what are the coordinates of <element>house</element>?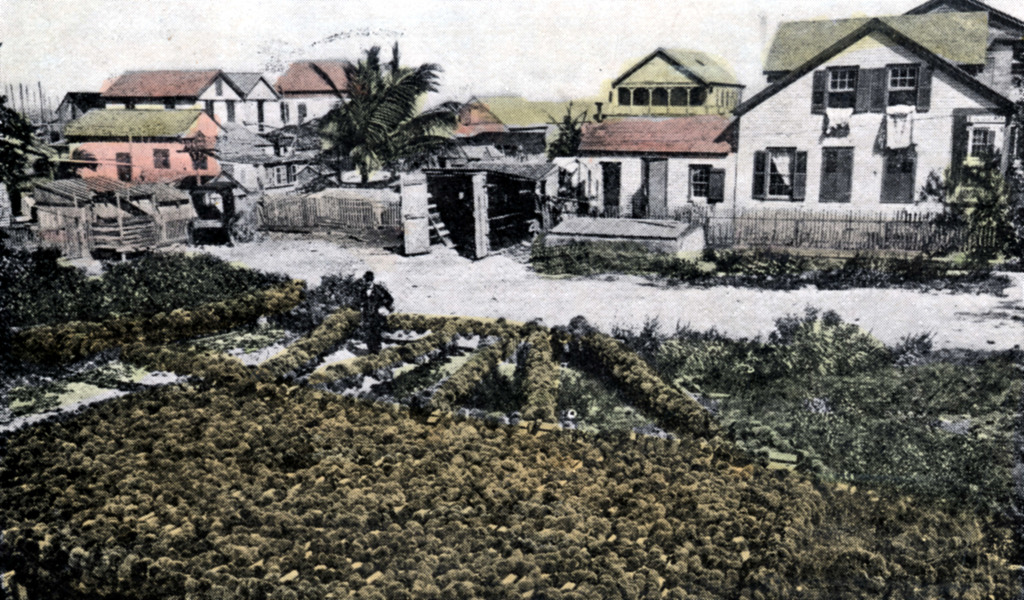
<region>54, 111, 230, 190</region>.
